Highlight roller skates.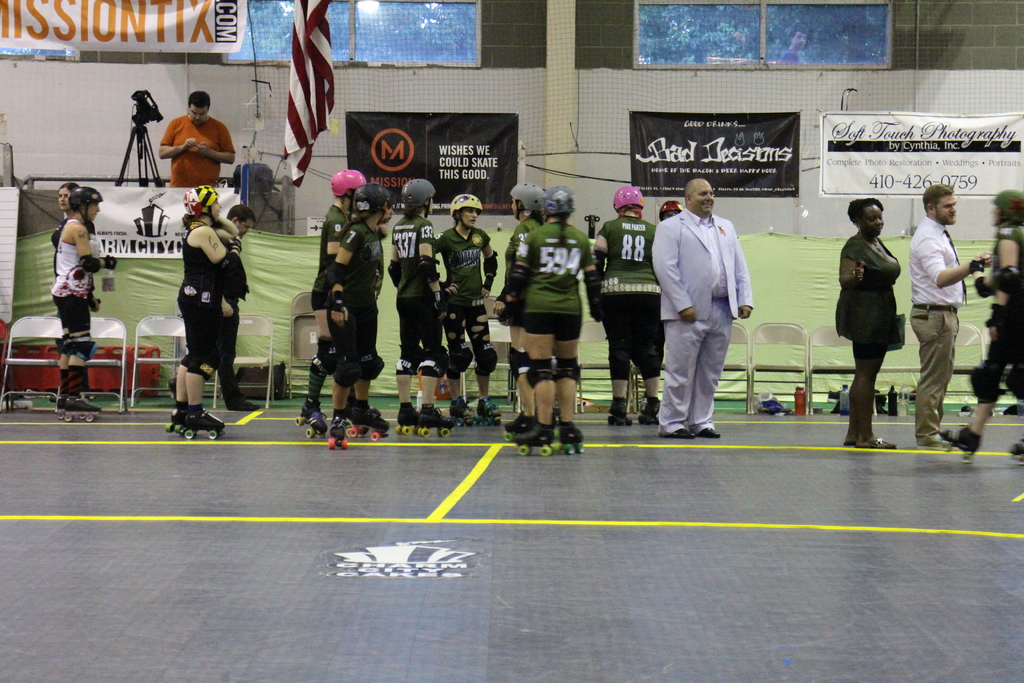
Highlighted region: (324,414,350,449).
